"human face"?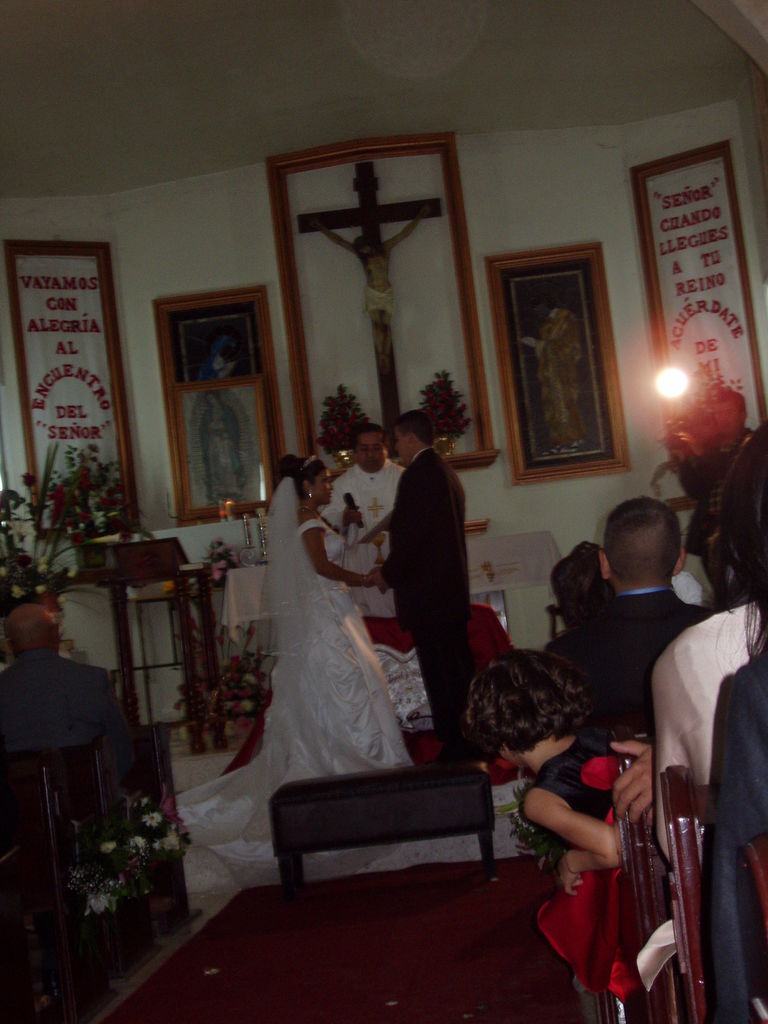
rect(351, 427, 390, 474)
